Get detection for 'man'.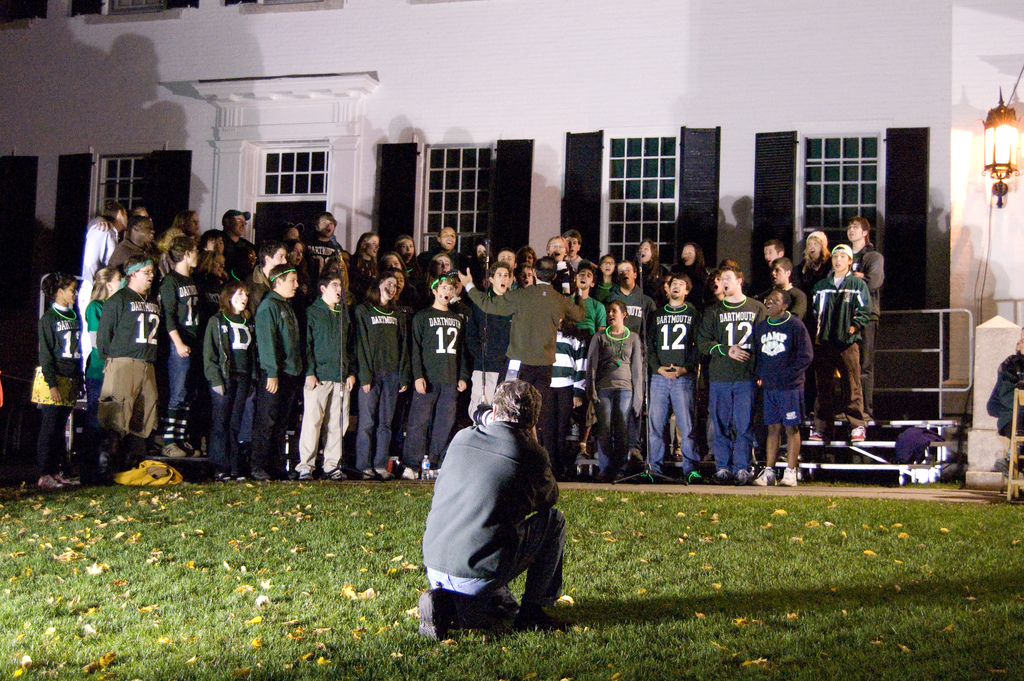
Detection: 415:361:579:639.
